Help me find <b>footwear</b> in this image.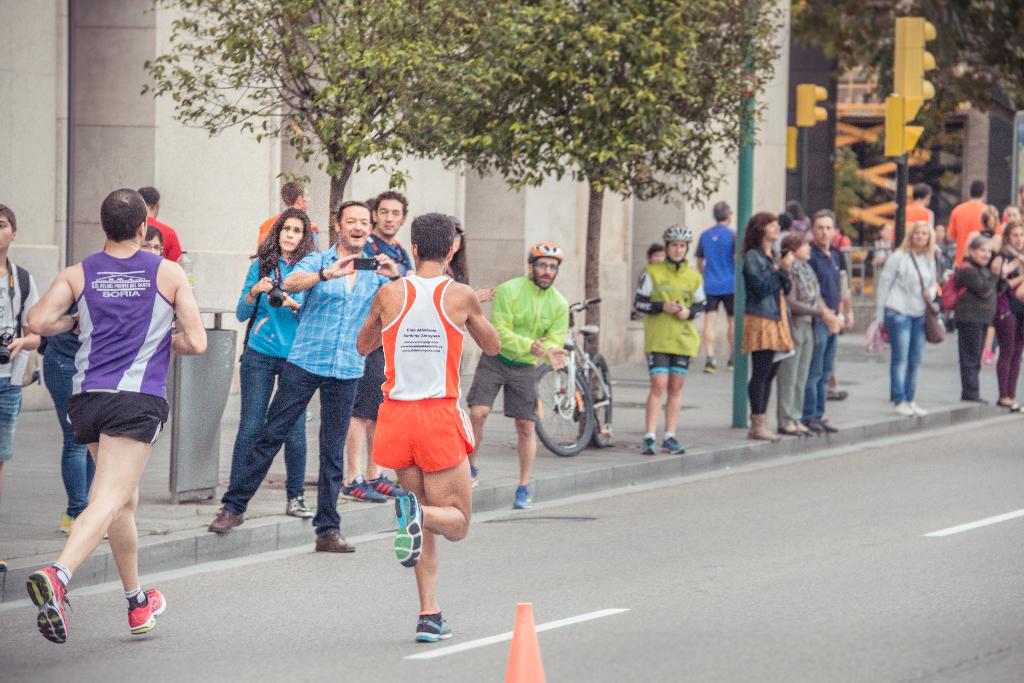
Found it: <box>1000,394,1014,411</box>.
